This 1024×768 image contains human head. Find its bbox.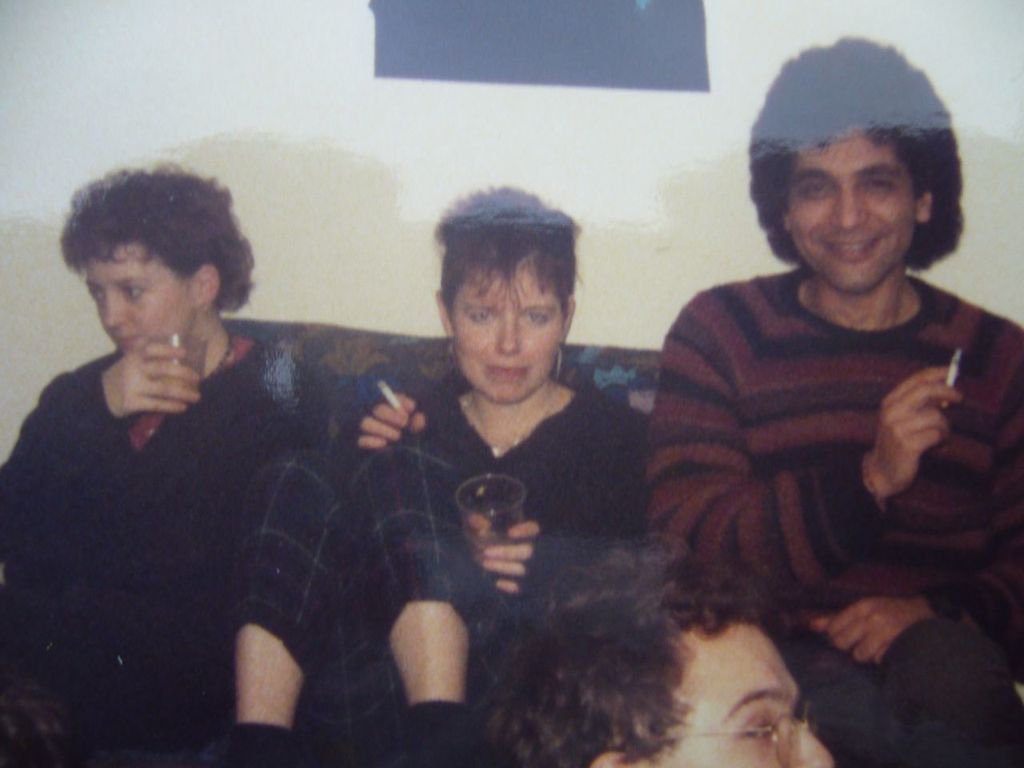
x1=465, y1=525, x2=838, y2=767.
